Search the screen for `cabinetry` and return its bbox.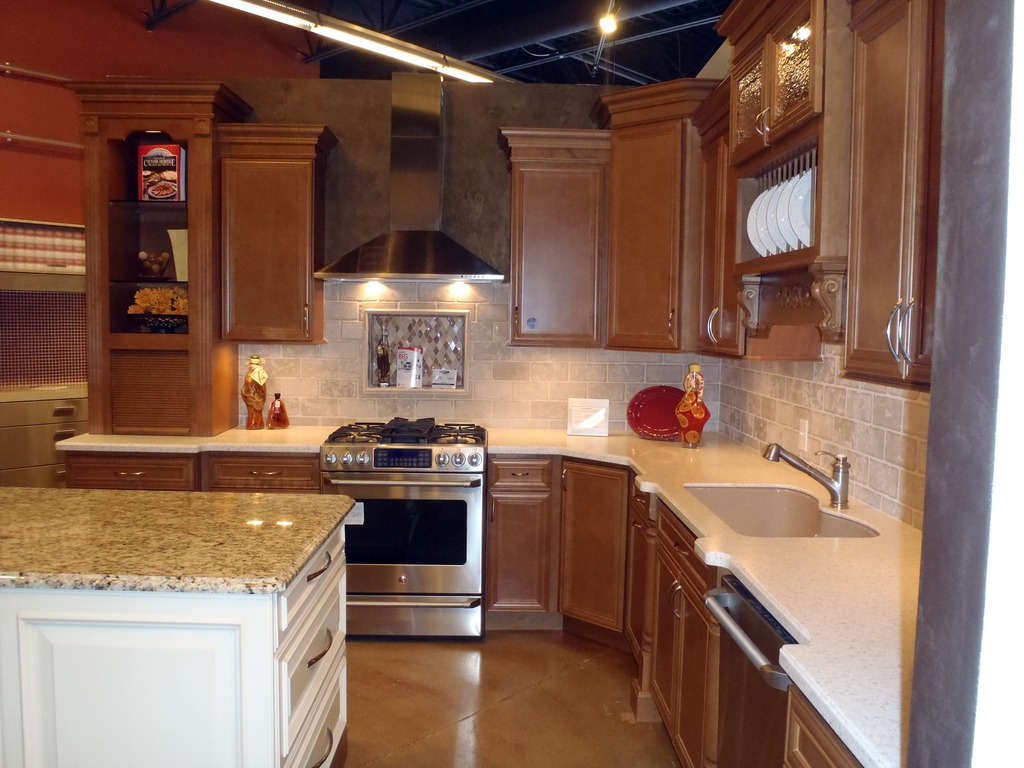
Found: box(698, 0, 850, 376).
